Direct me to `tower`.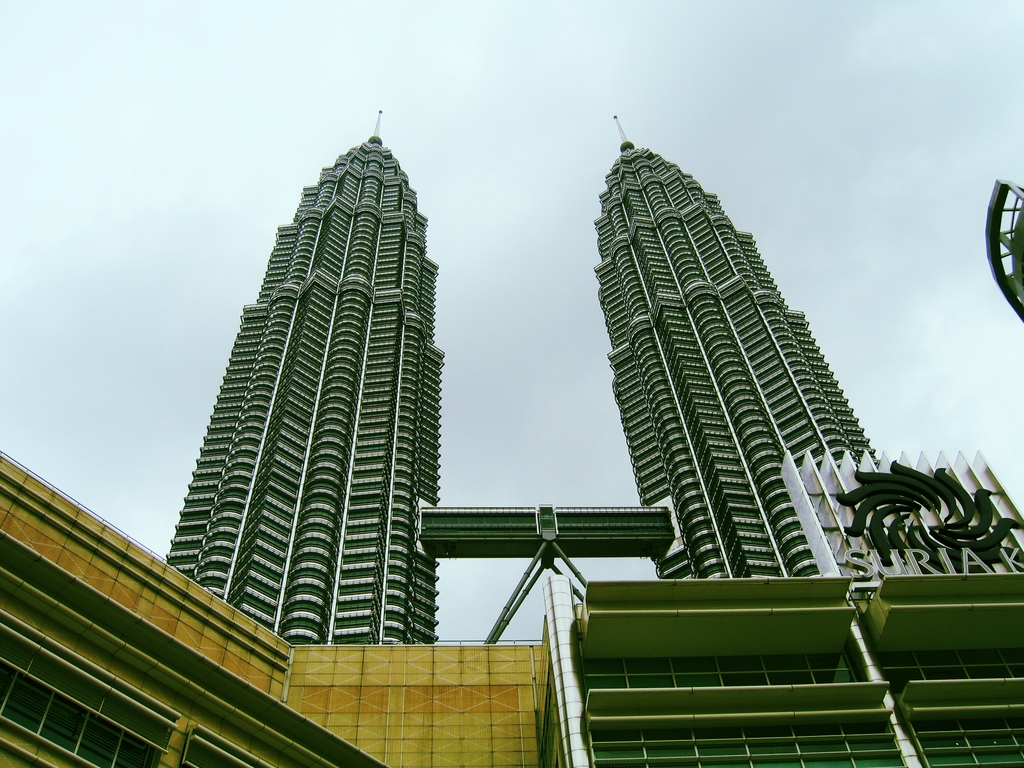
Direction: box(158, 111, 879, 641).
